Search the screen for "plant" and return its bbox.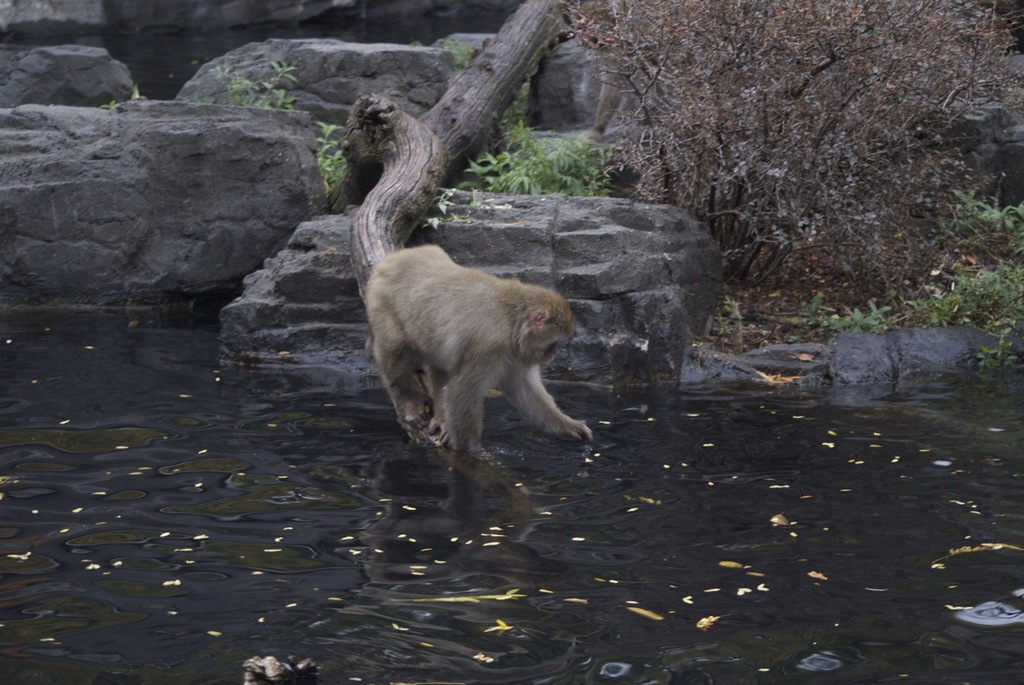
Found: <bbox>796, 191, 1023, 359</bbox>.
